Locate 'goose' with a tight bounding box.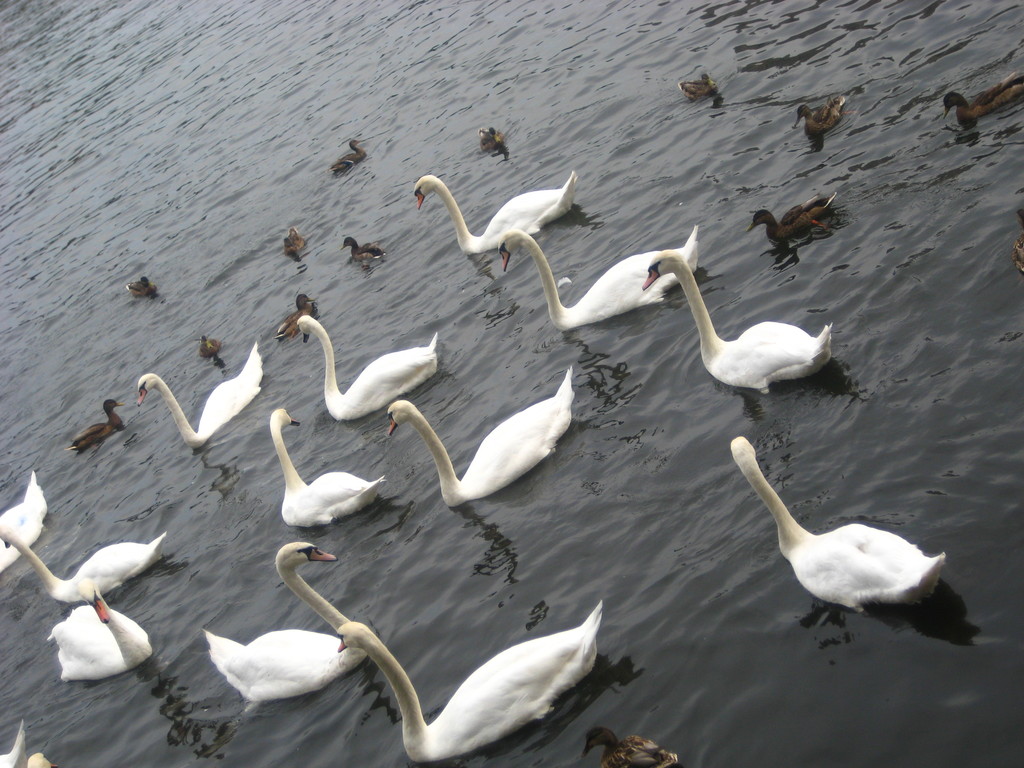
[x1=412, y1=172, x2=579, y2=250].
